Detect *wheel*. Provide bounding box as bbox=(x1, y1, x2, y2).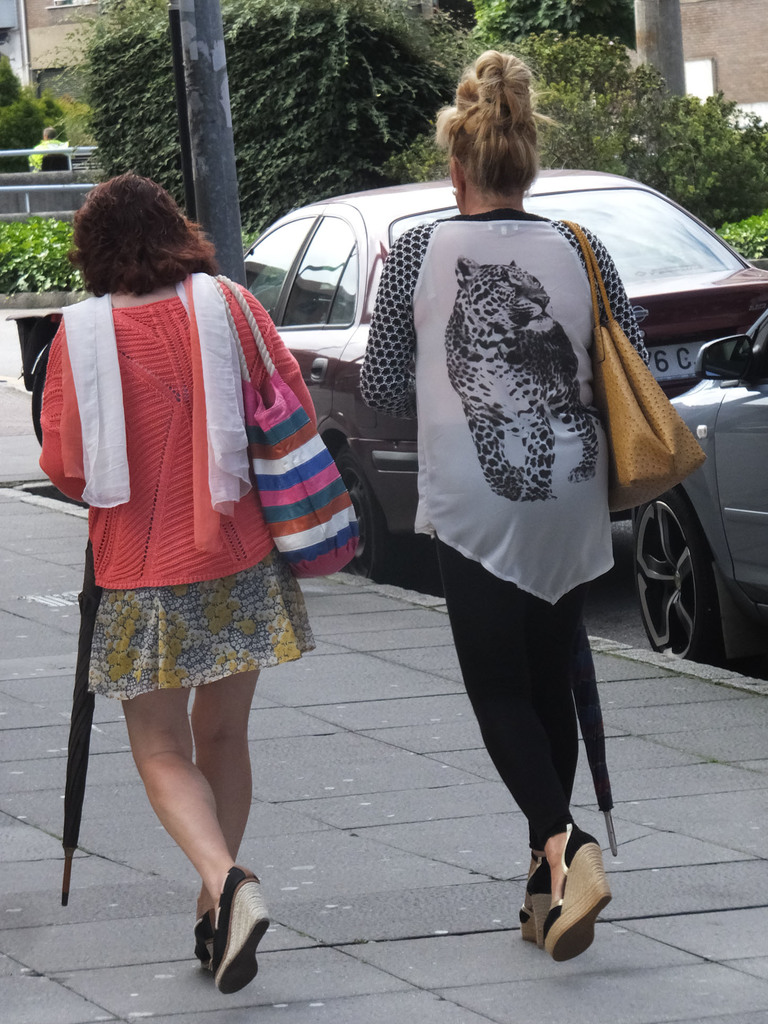
bbox=(332, 444, 402, 584).
